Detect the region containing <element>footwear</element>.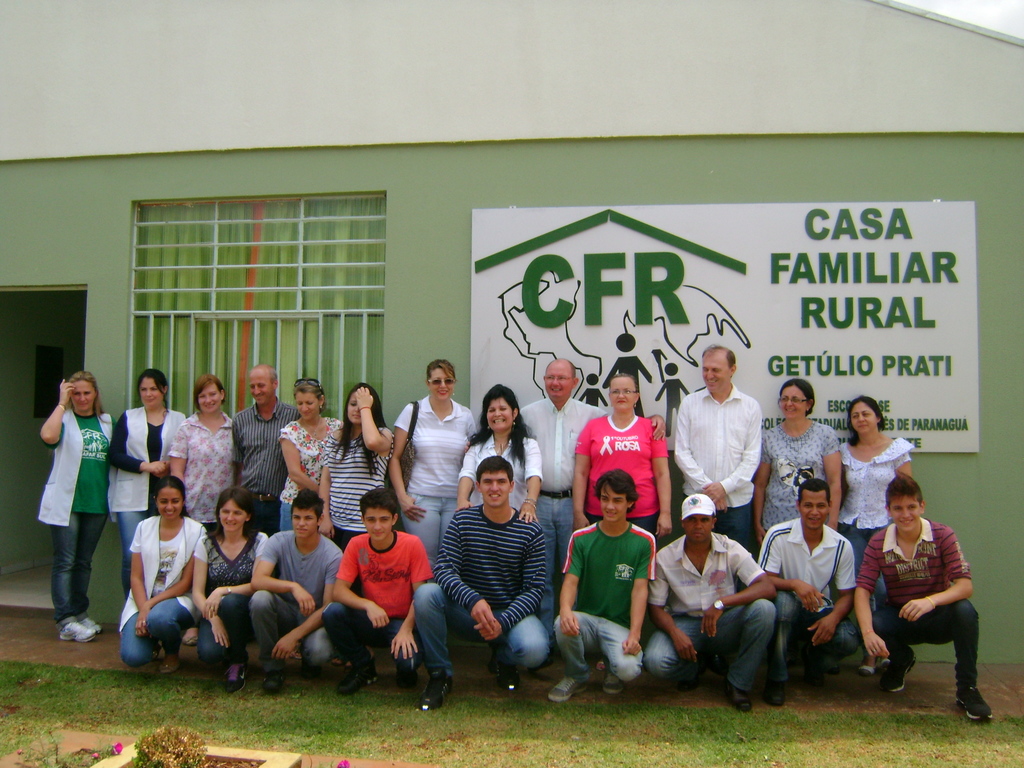
396/664/424/692.
